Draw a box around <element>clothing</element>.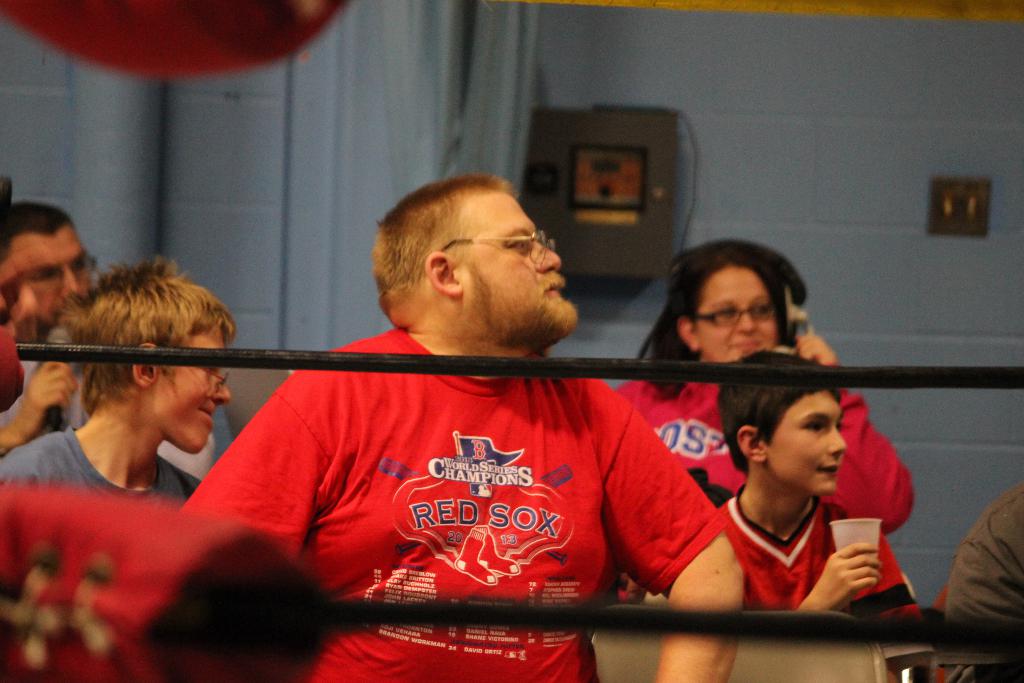
[0,363,219,477].
